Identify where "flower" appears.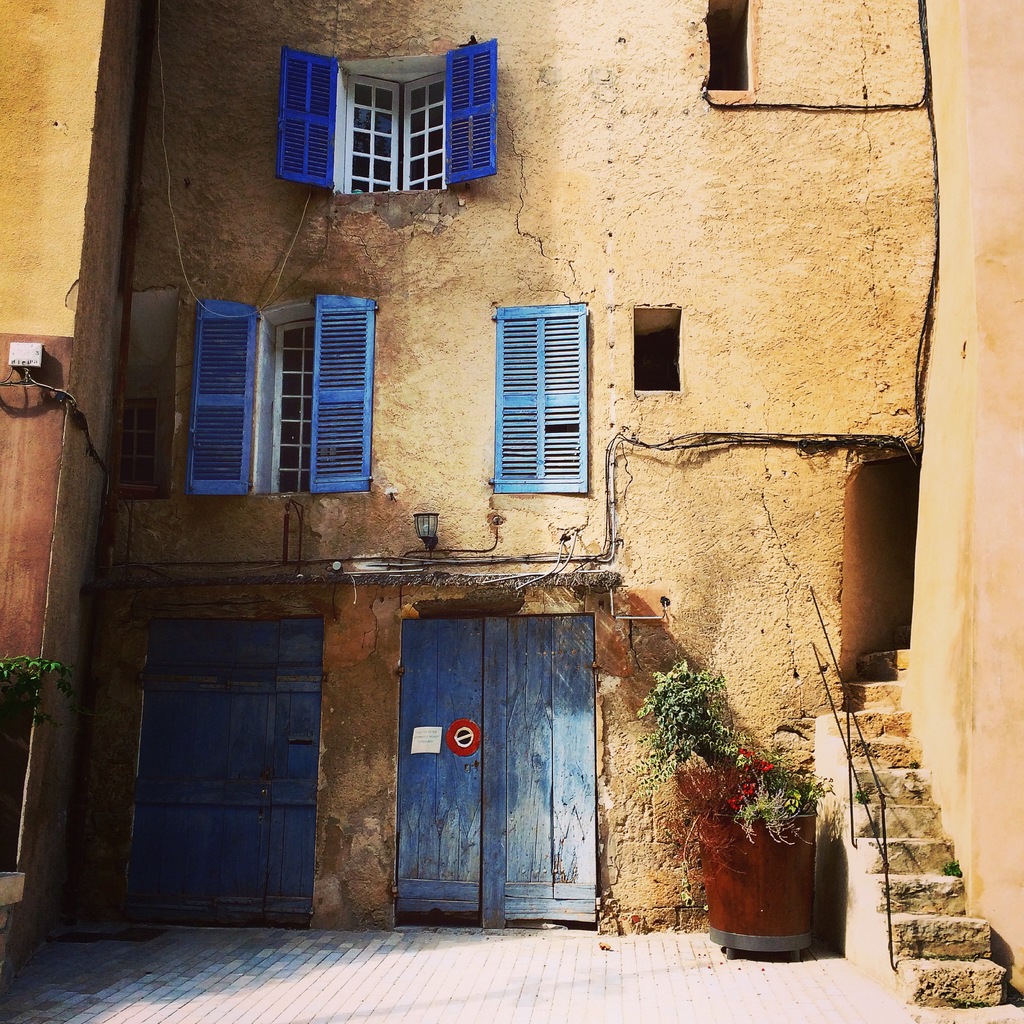
Appears at 759,755,780,778.
